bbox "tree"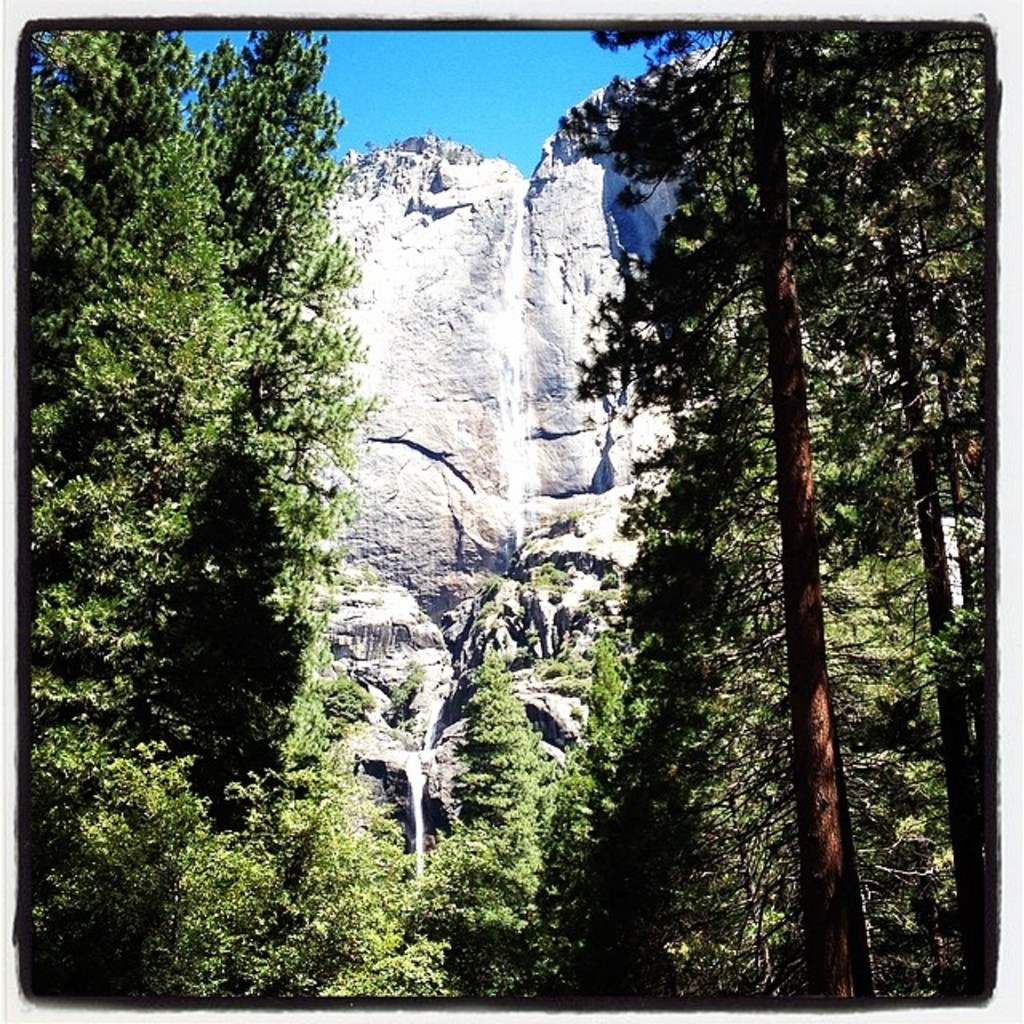
box=[18, 35, 259, 835]
